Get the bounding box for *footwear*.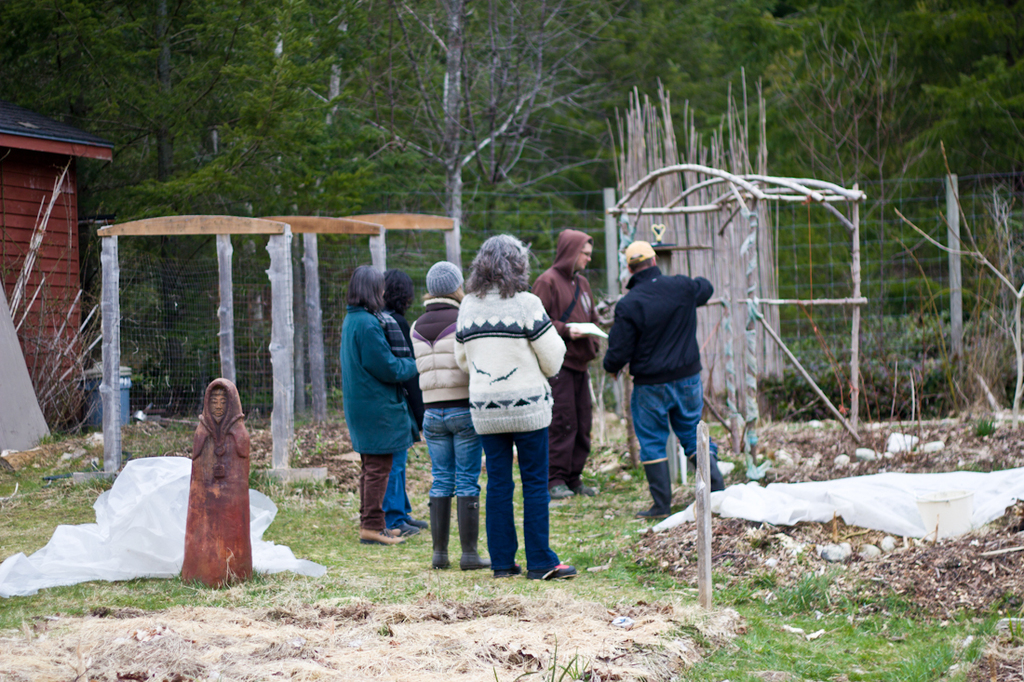
[left=575, top=480, right=599, bottom=500].
